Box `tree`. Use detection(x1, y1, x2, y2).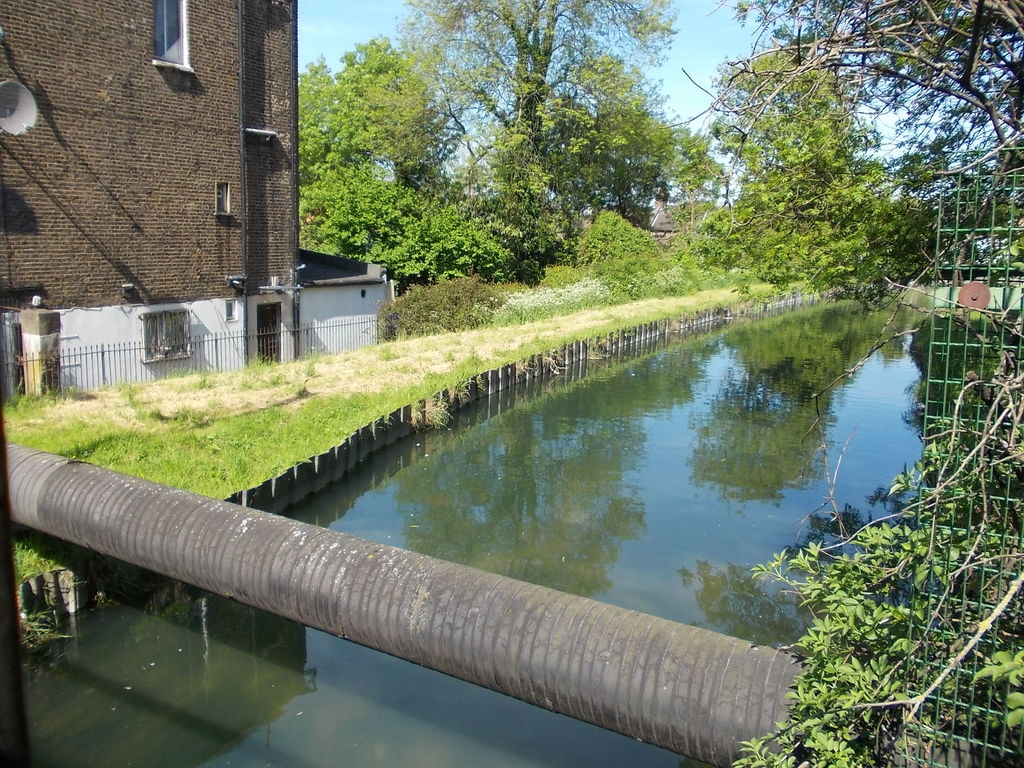
detection(665, 0, 1023, 196).
